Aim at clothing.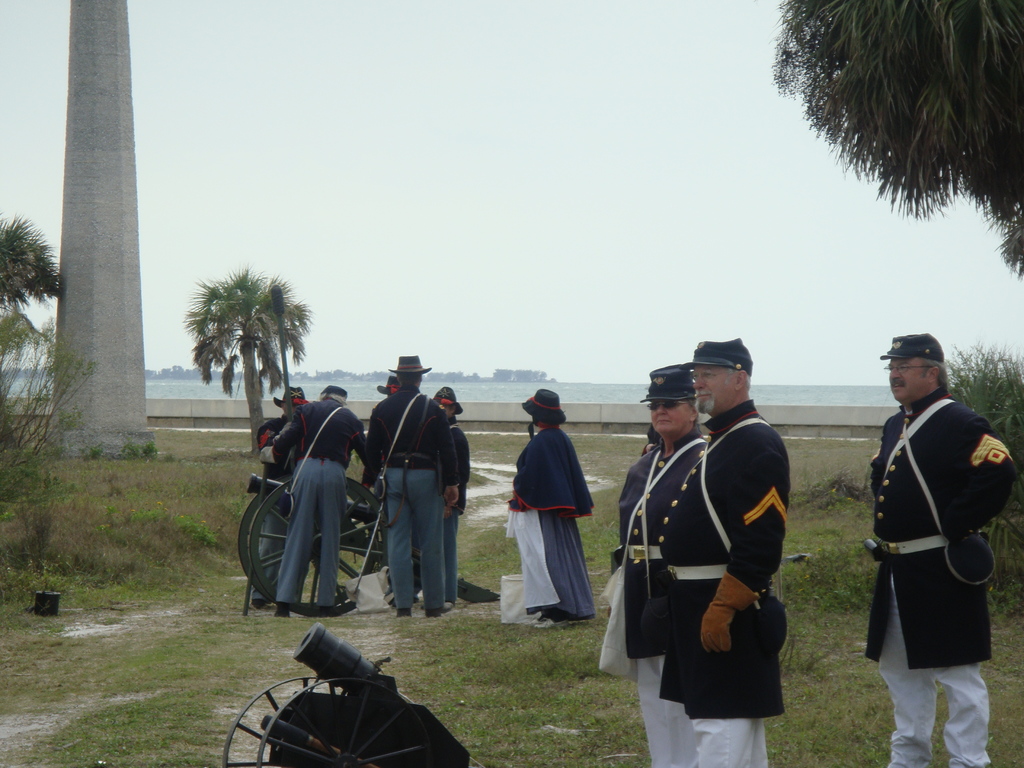
Aimed at 437, 424, 470, 606.
